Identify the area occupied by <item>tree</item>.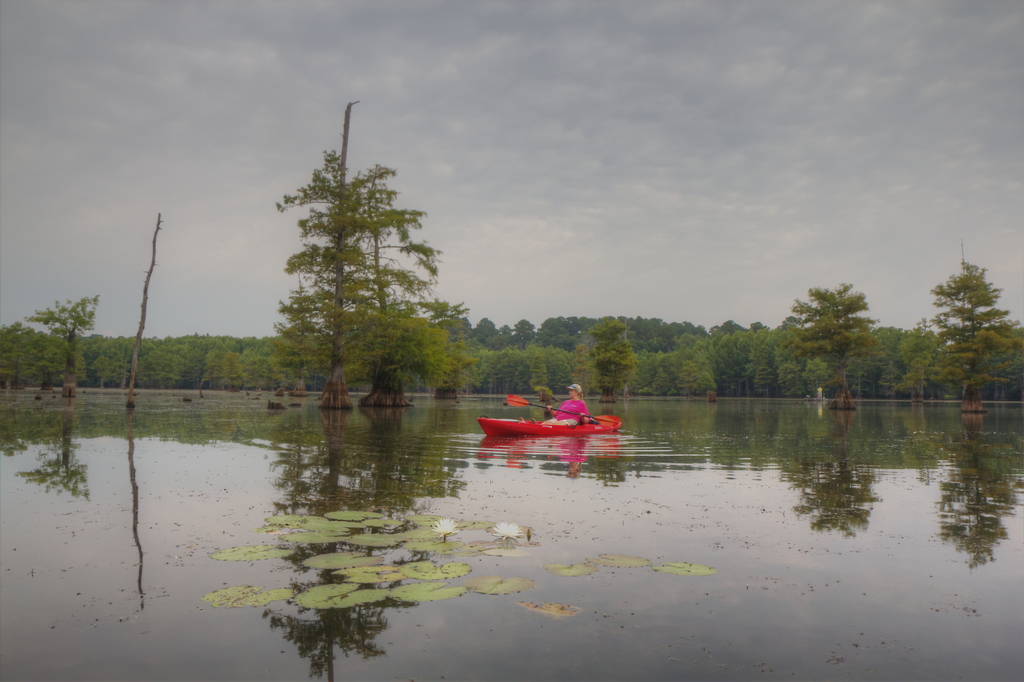
Area: locate(426, 292, 477, 403).
